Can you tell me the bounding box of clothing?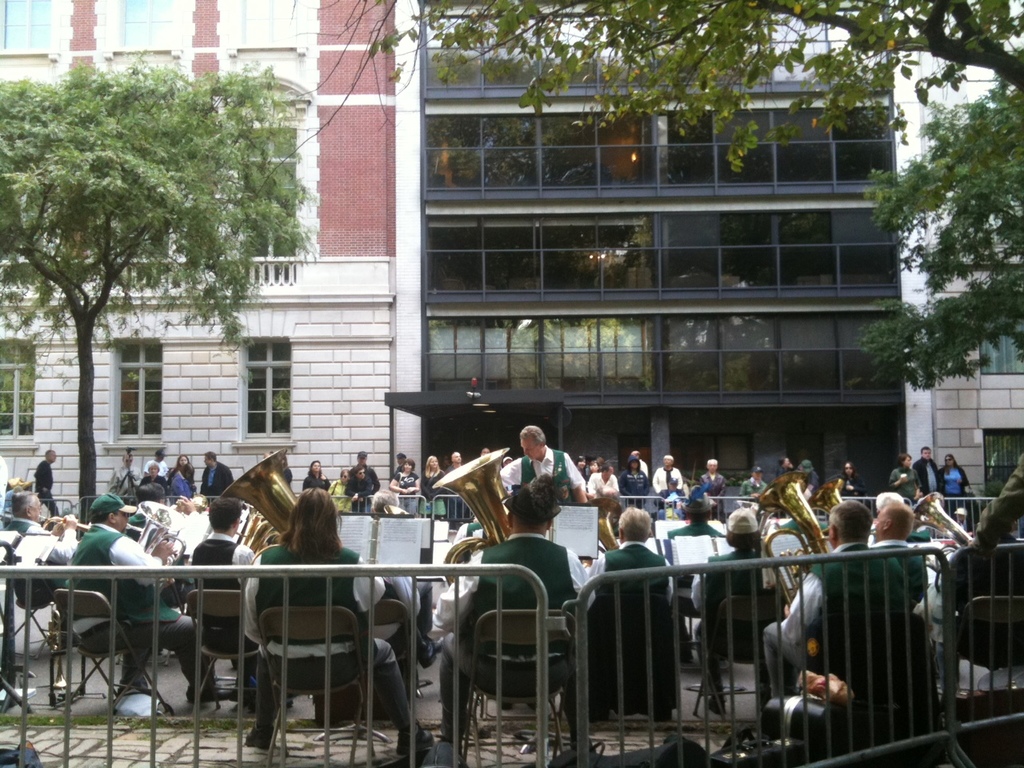
region(890, 464, 919, 500).
